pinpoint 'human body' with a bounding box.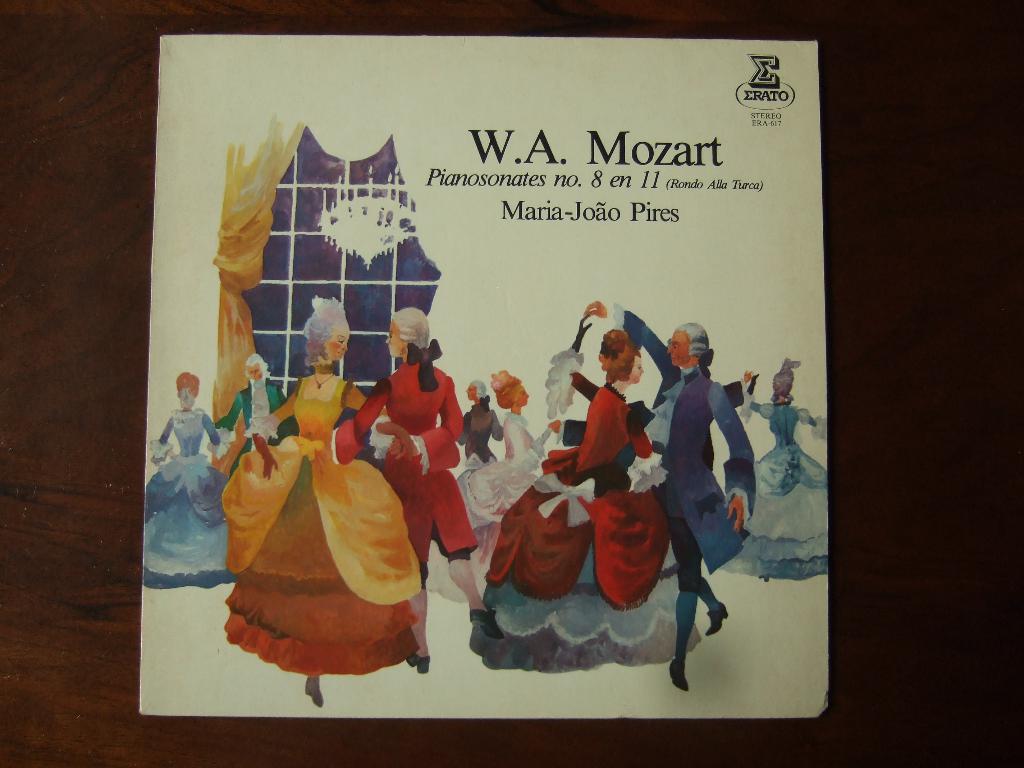
rect(224, 371, 465, 704).
